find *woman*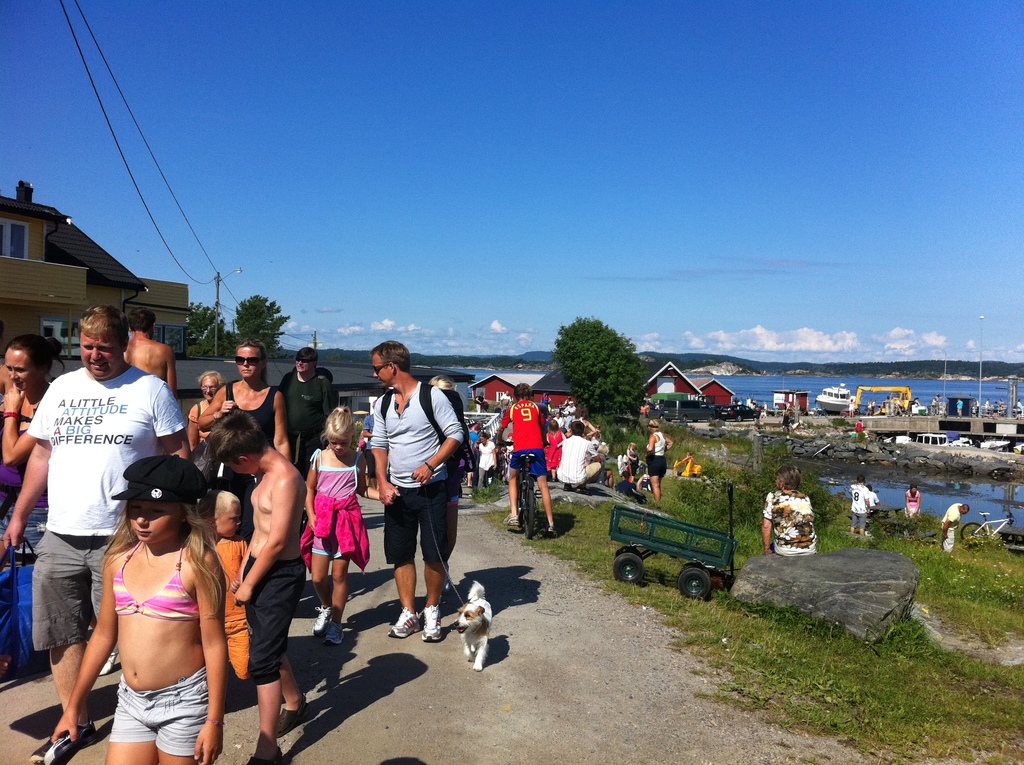
(x1=478, y1=433, x2=496, y2=490)
